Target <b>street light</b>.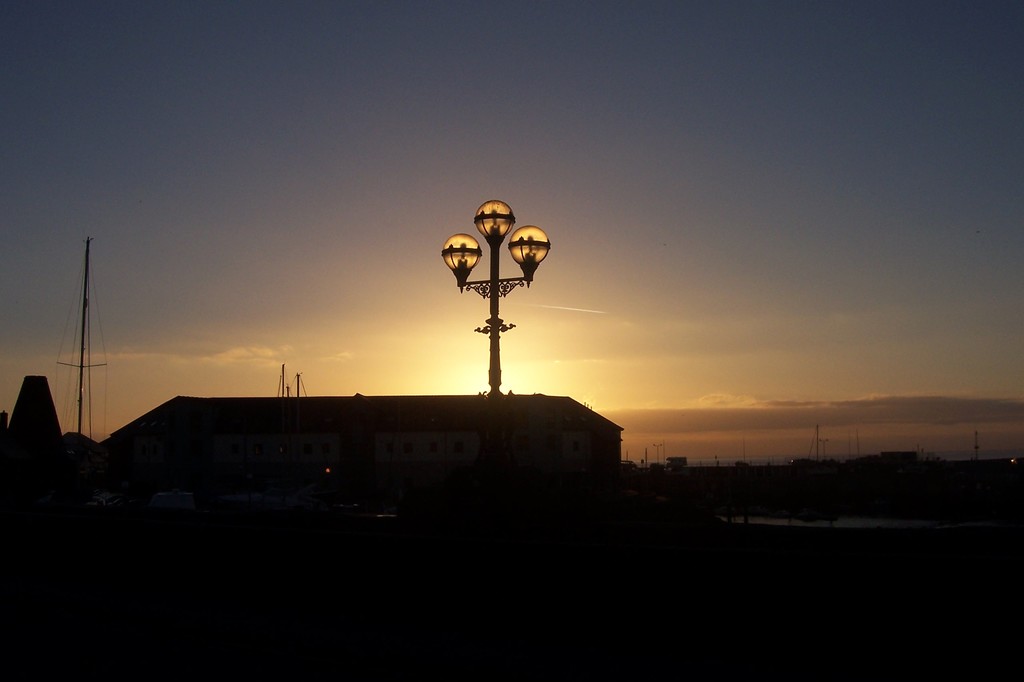
Target region: crop(438, 195, 557, 393).
